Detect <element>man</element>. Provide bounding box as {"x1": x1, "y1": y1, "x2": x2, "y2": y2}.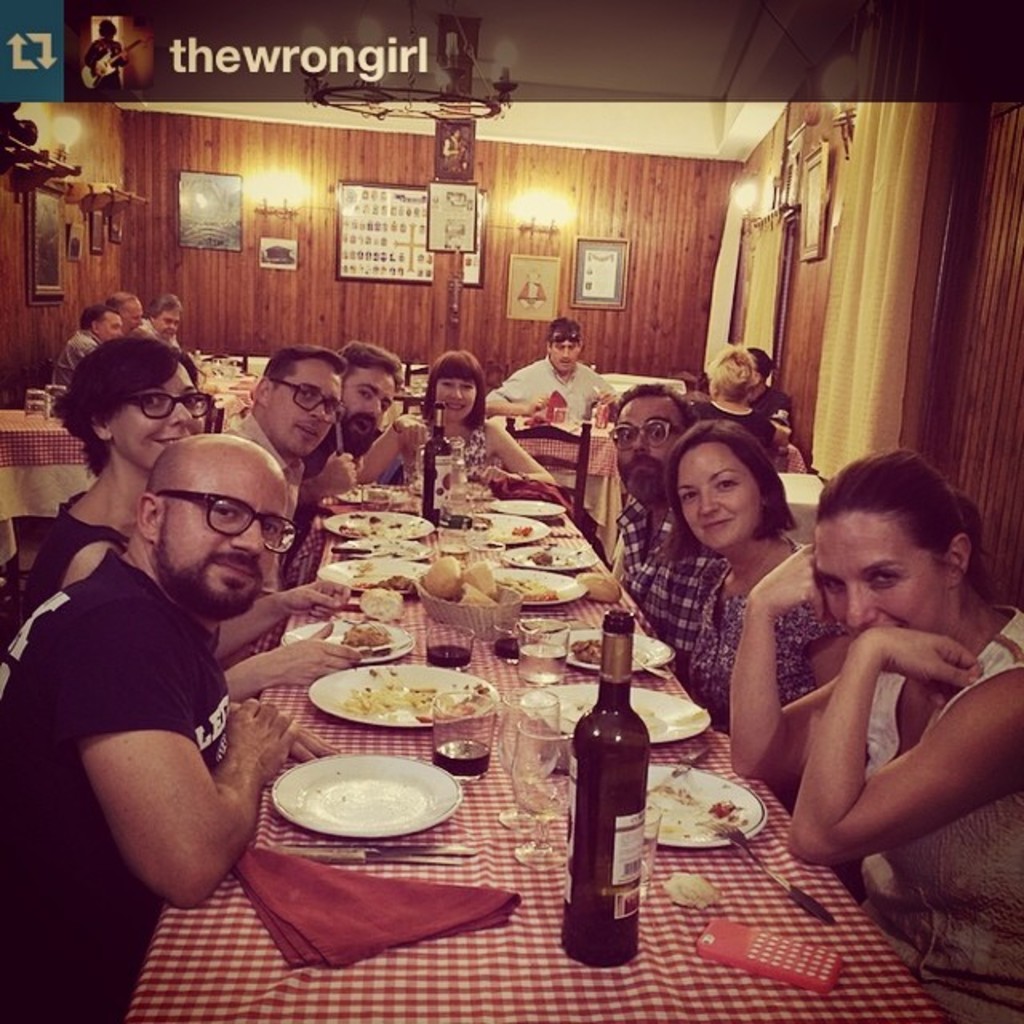
{"x1": 37, "y1": 299, "x2": 125, "y2": 392}.
